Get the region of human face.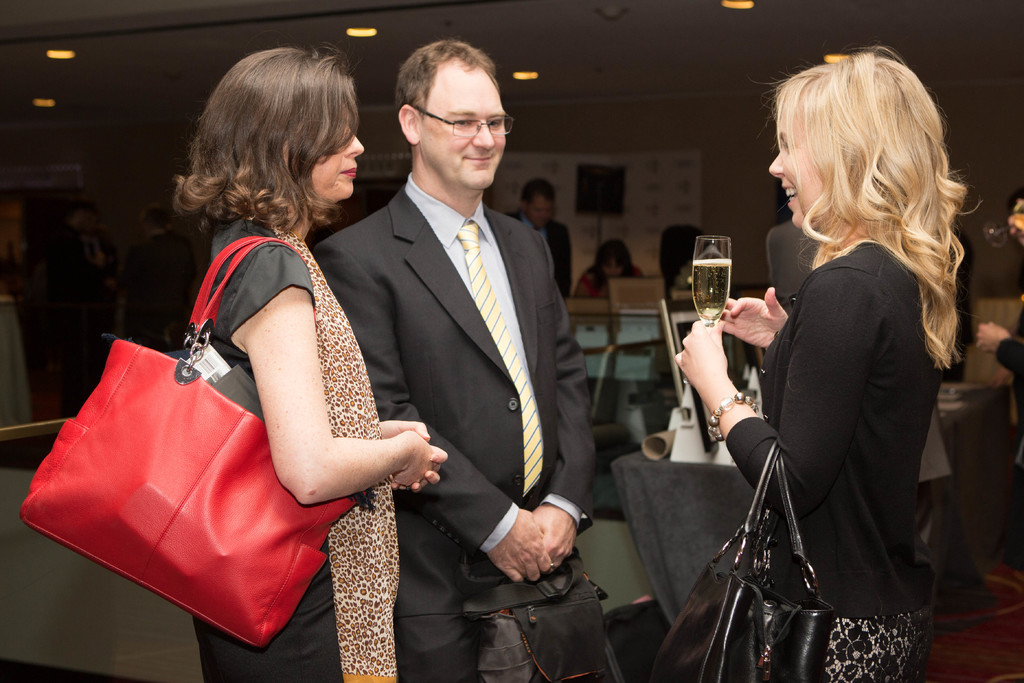
<region>766, 122, 829, 226</region>.
